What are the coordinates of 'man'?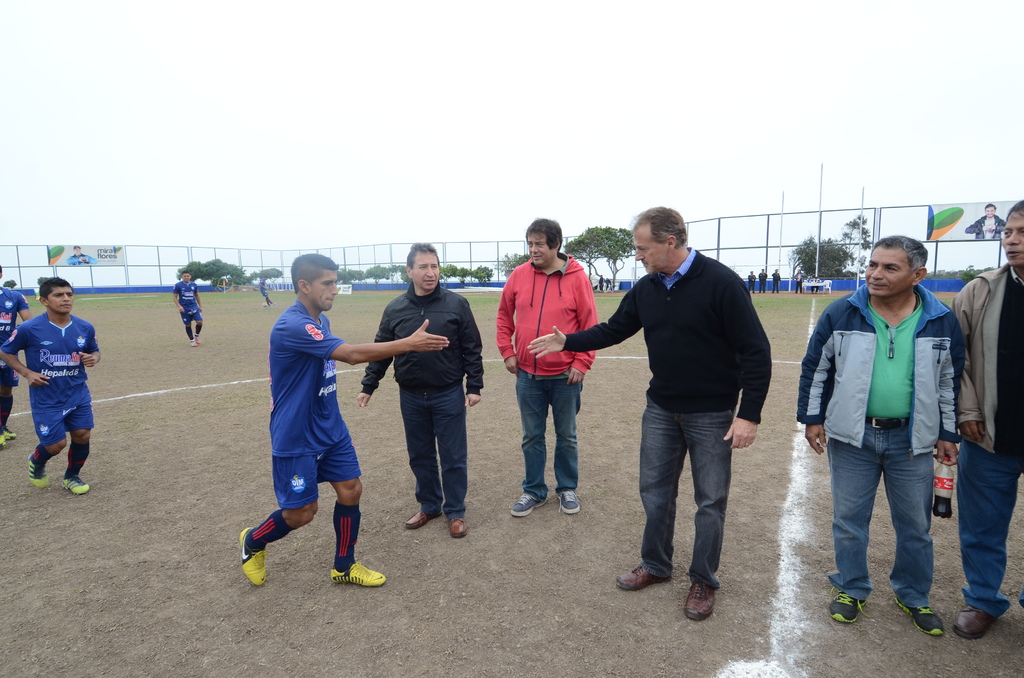
[left=12, top=287, right=114, bottom=490].
